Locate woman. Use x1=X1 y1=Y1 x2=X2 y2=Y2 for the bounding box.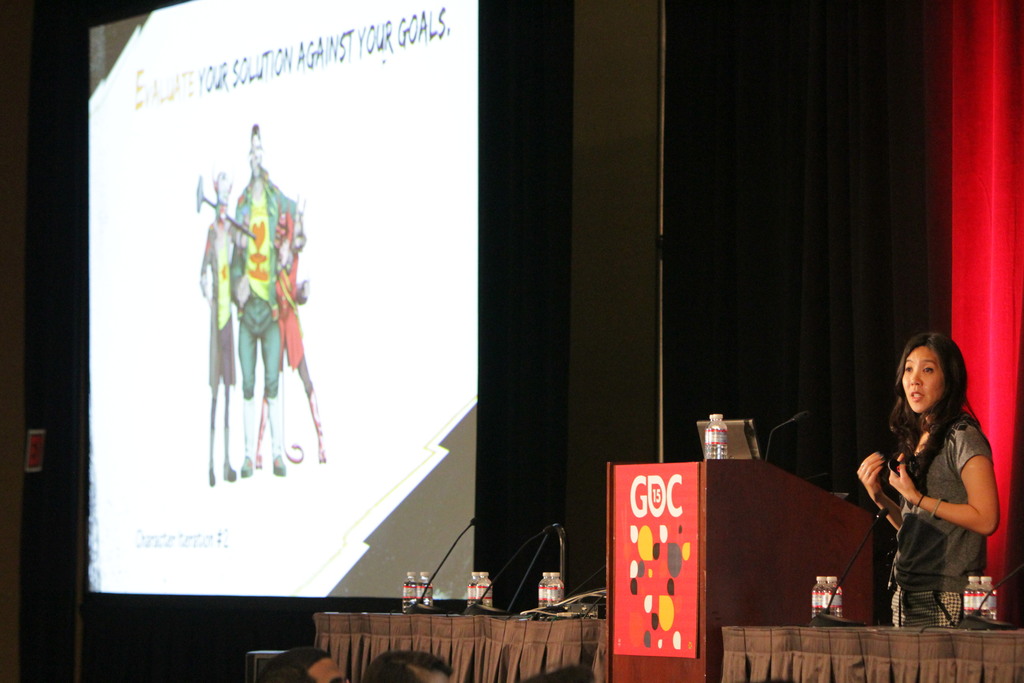
x1=856 y1=326 x2=1007 y2=647.
